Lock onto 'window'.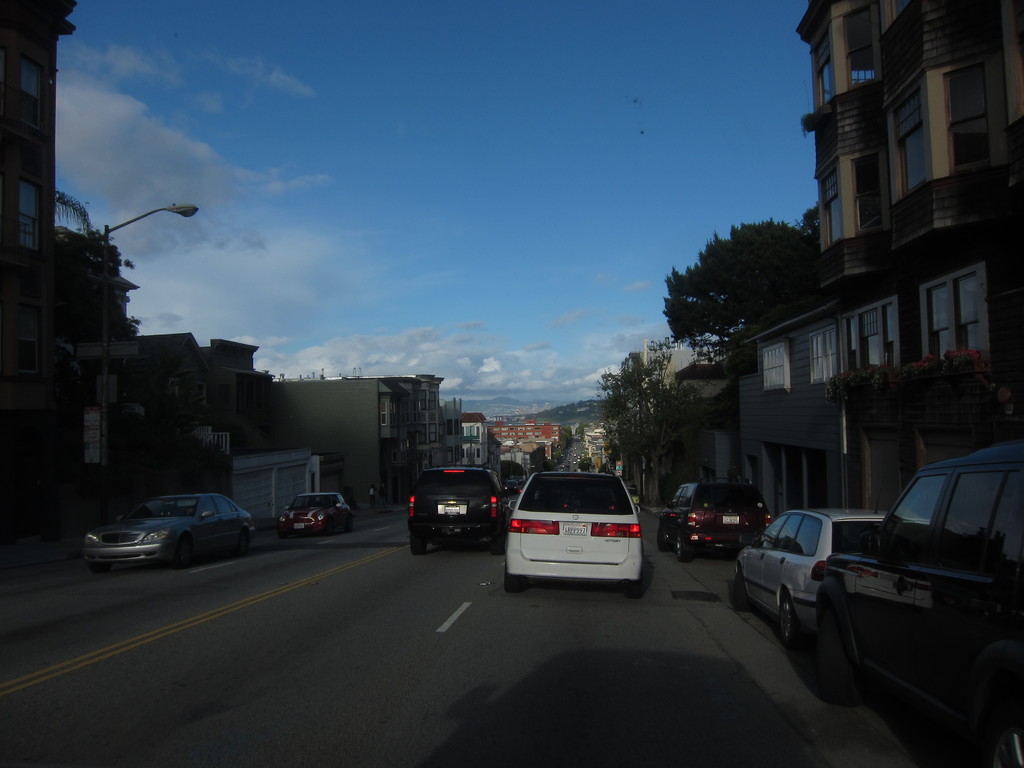
Locked: box(894, 86, 926, 196).
